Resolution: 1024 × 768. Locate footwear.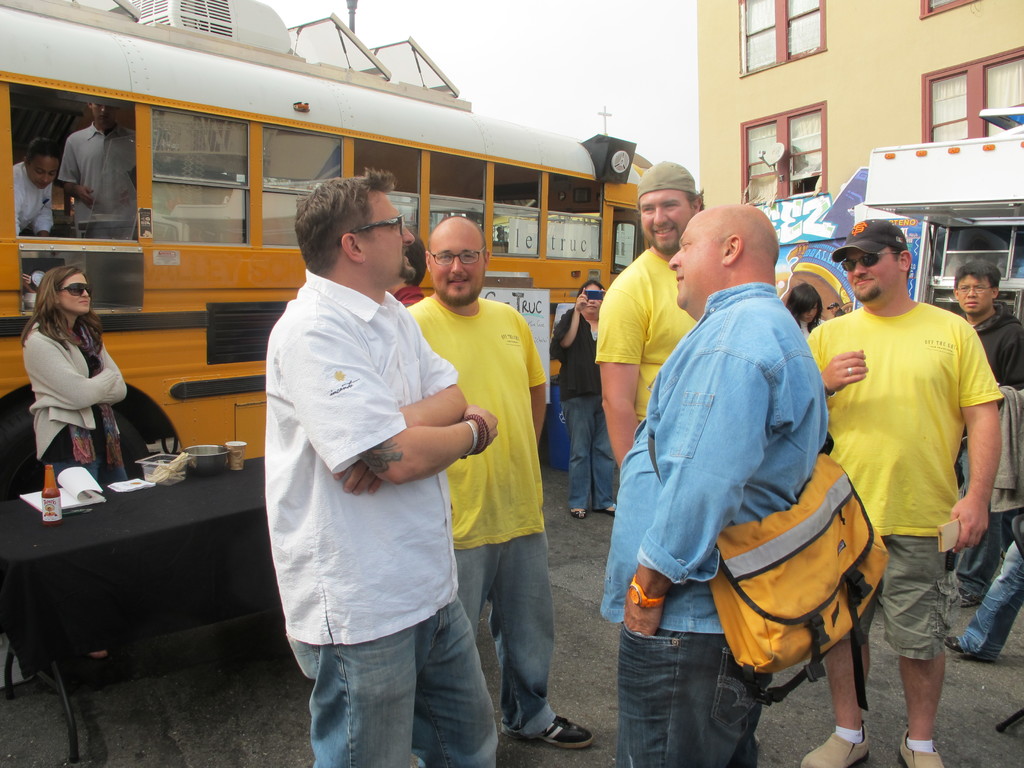
530, 711, 593, 748.
